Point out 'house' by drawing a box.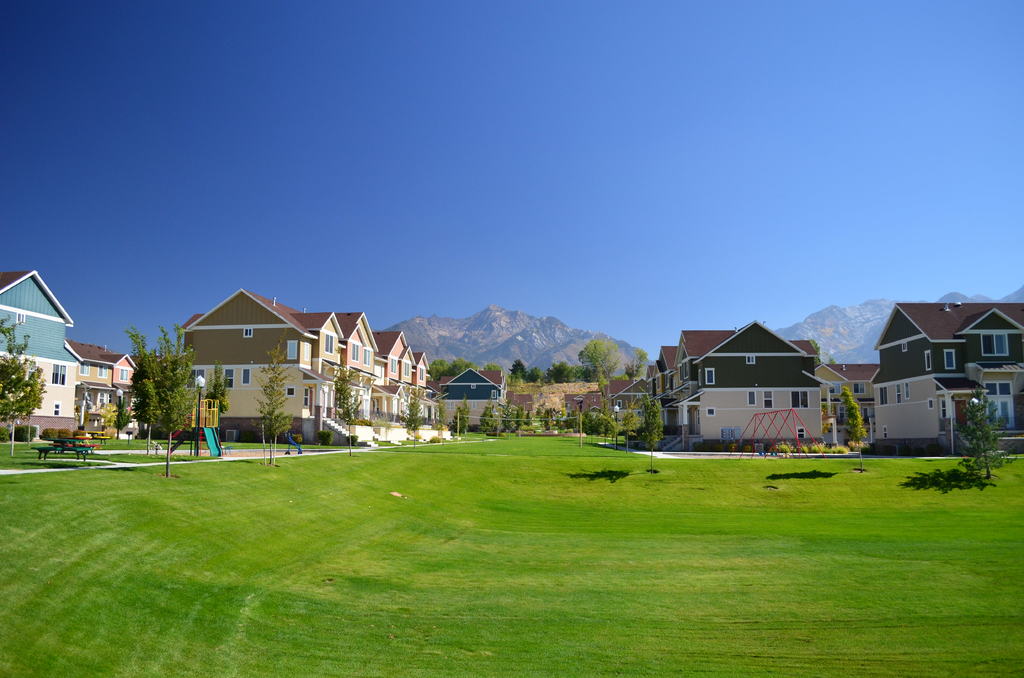
x1=174, y1=281, x2=430, y2=448.
